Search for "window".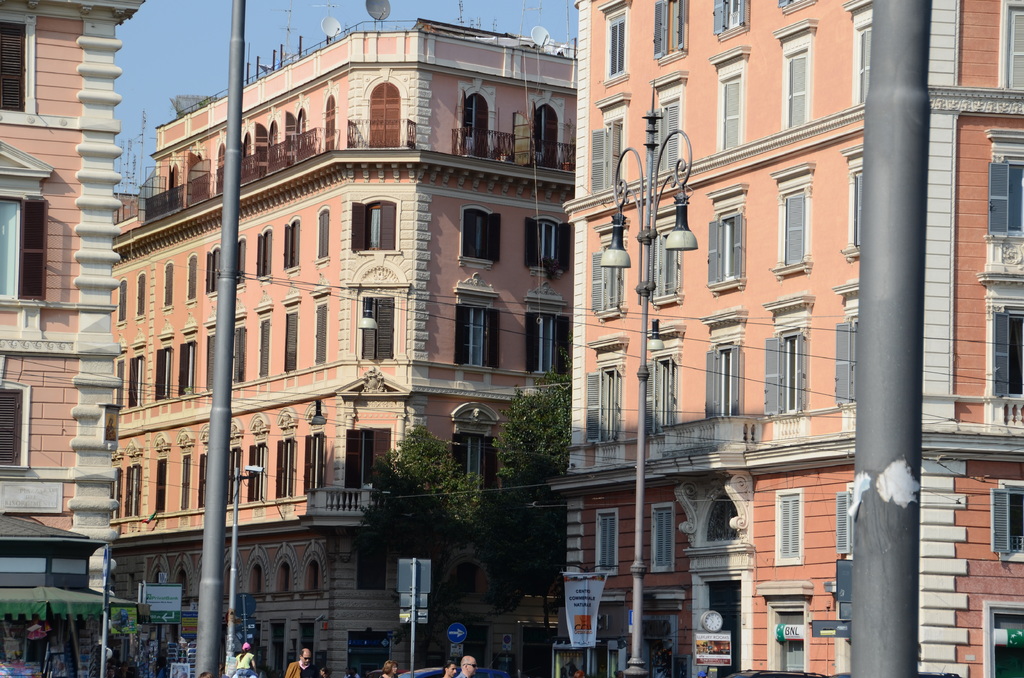
Found at {"left": 785, "top": 47, "right": 810, "bottom": 127}.
